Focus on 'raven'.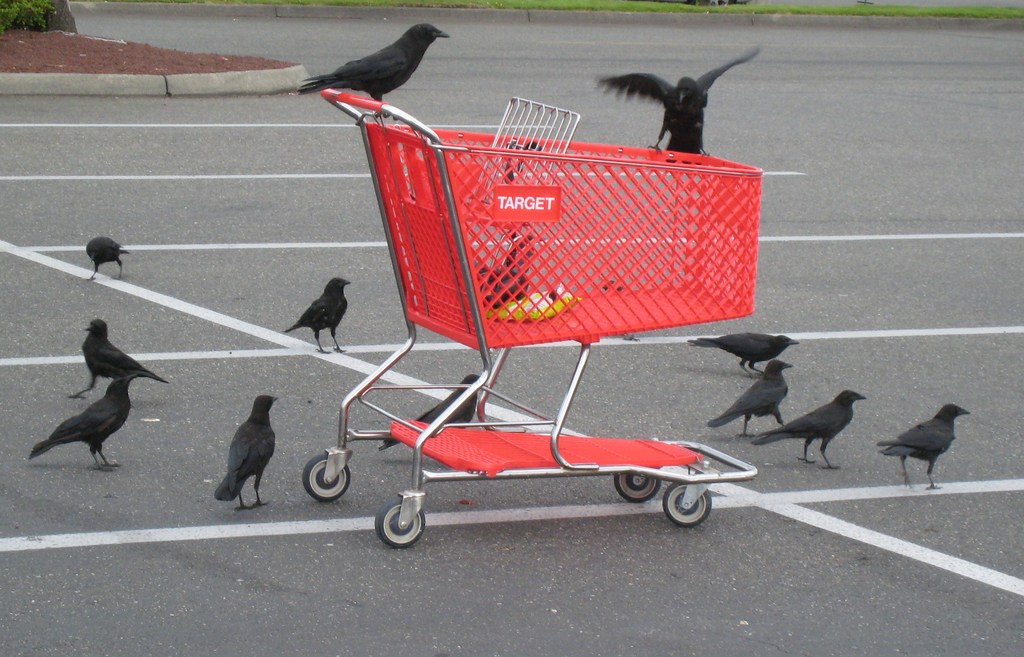
Focused at bbox=[275, 273, 360, 357].
